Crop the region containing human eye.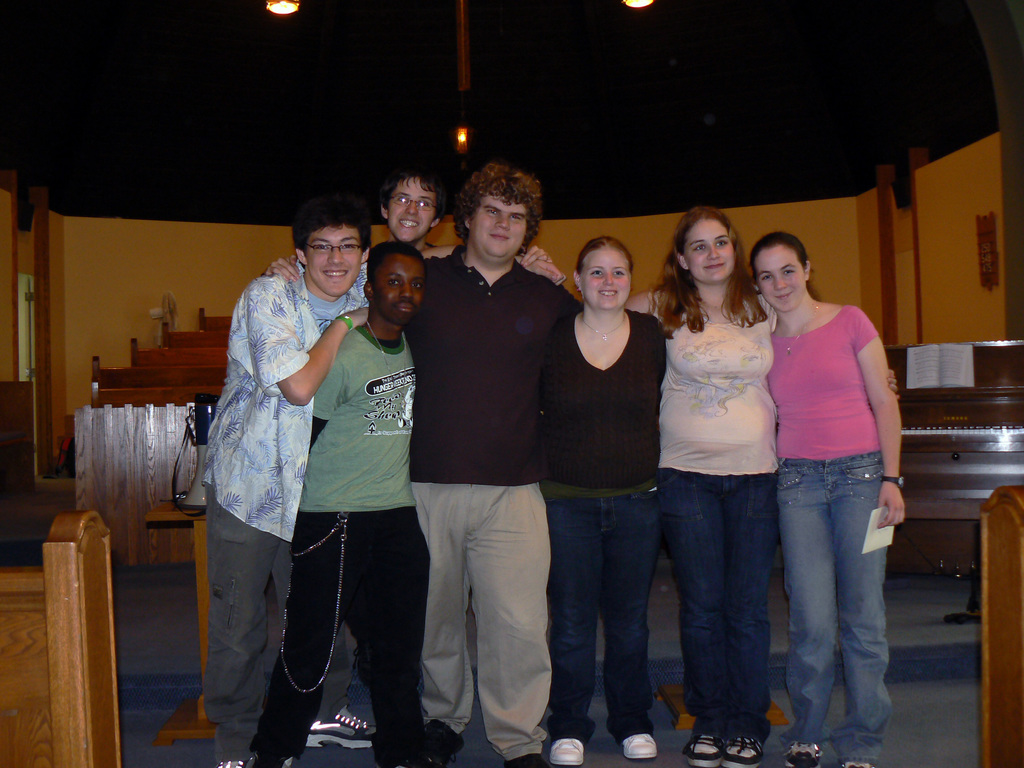
Crop region: bbox=[691, 242, 703, 252].
